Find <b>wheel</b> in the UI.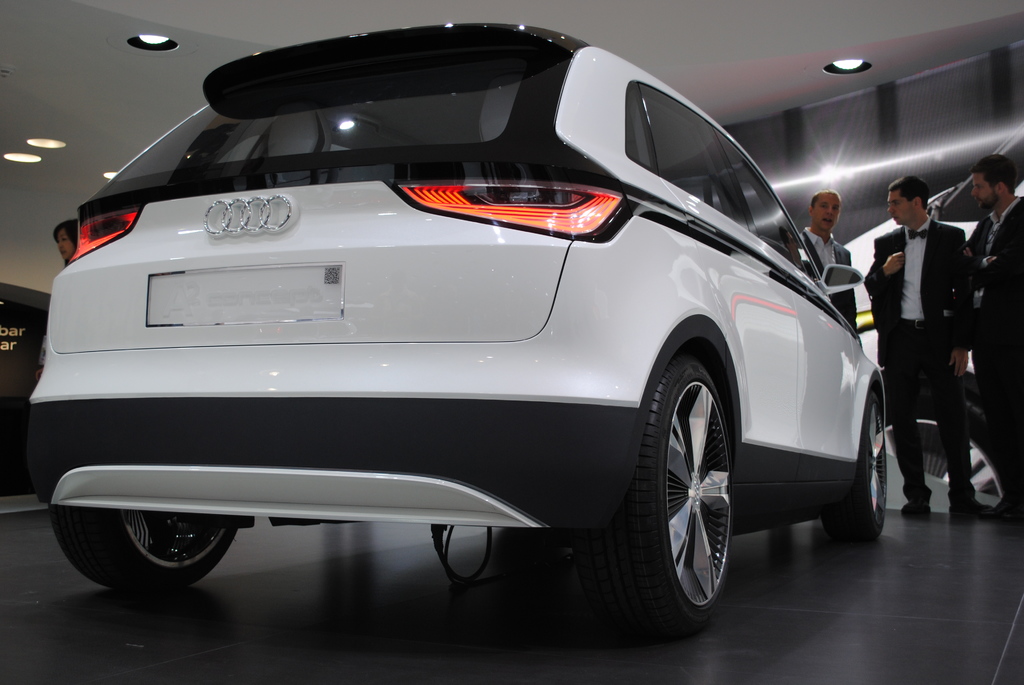
UI element at [575, 356, 731, 644].
